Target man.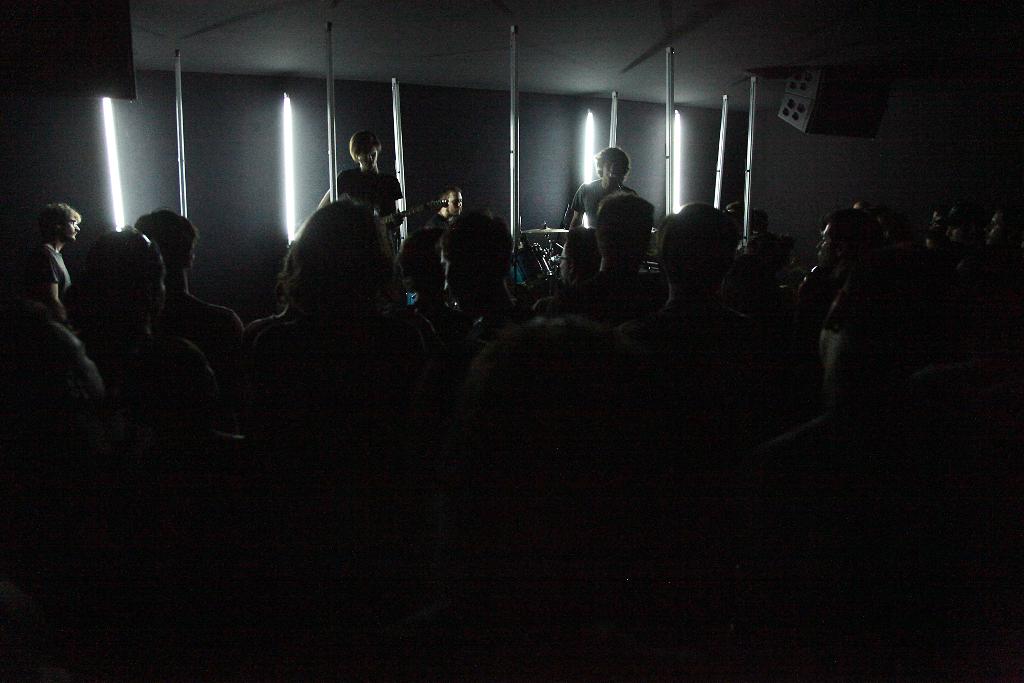
Target region: {"left": 314, "top": 126, "right": 406, "bottom": 254}.
